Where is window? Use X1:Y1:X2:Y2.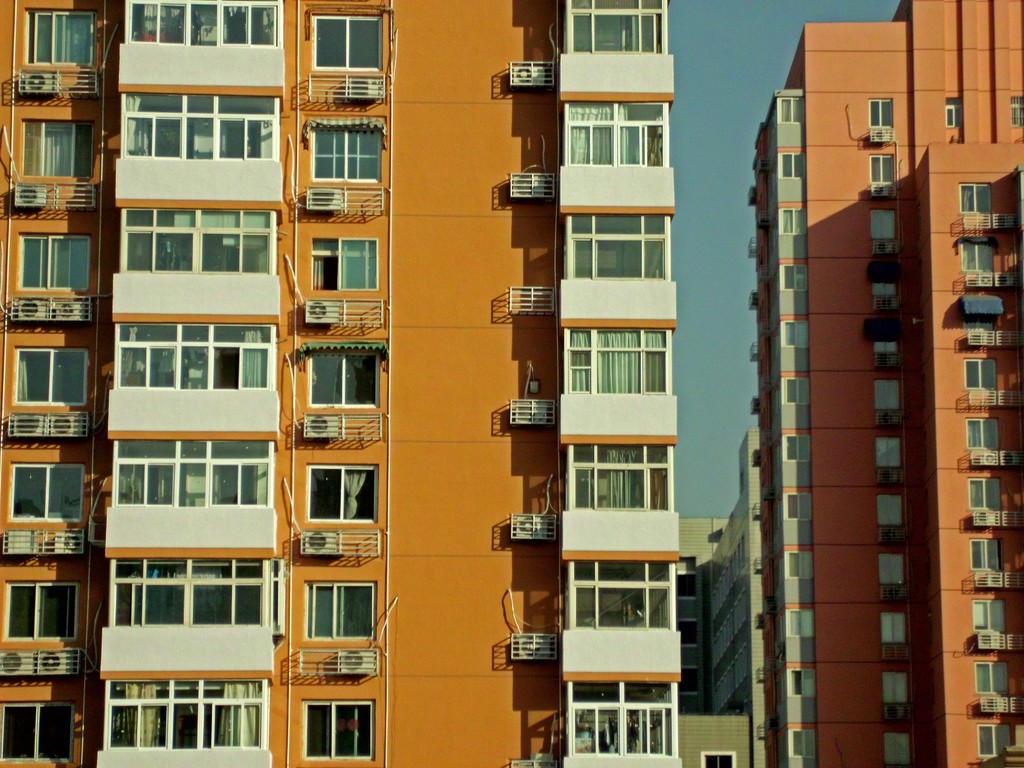
782:207:810:241.
